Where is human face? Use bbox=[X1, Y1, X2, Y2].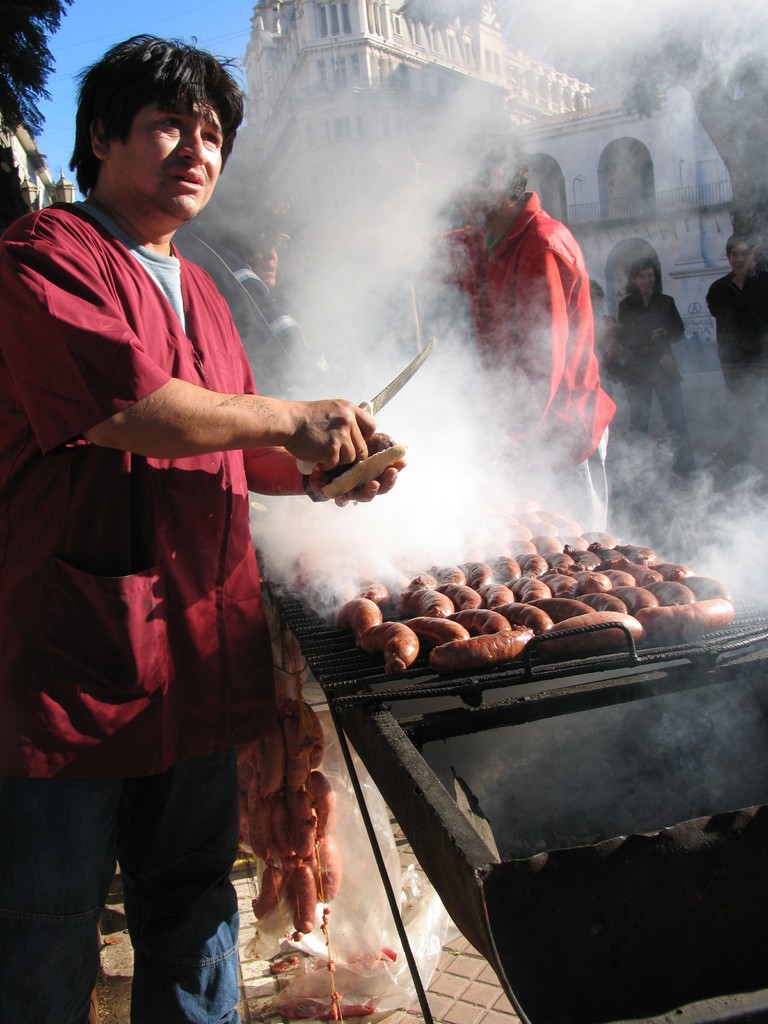
bbox=[117, 90, 226, 218].
